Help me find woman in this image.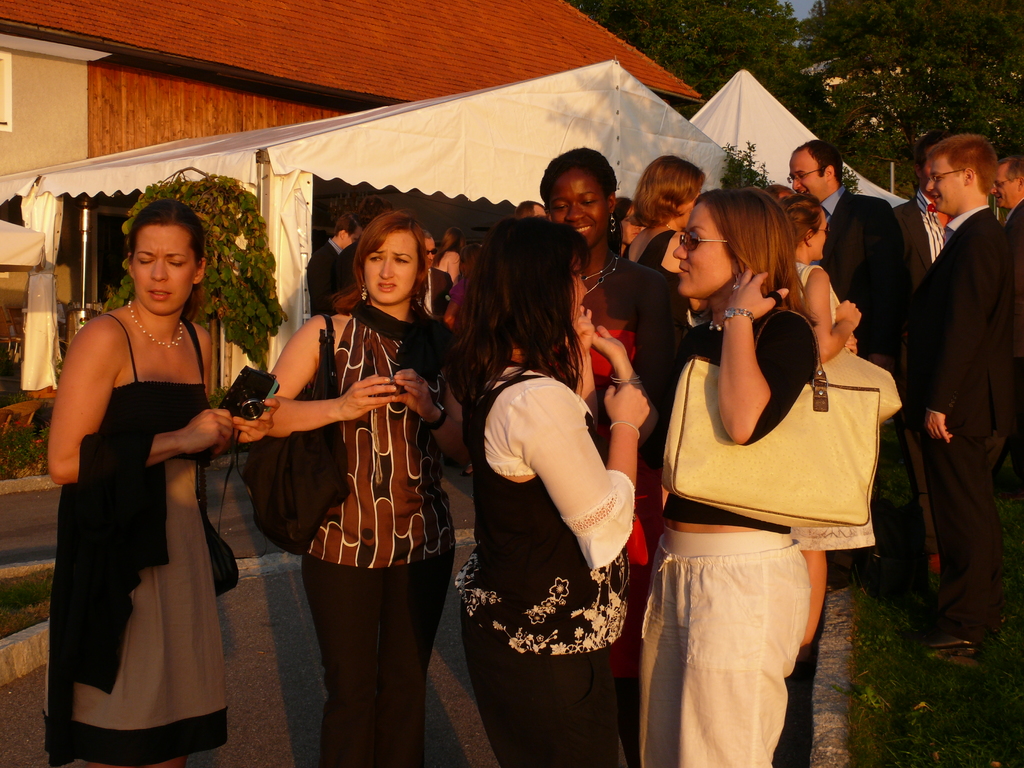
Found it: box(454, 214, 649, 767).
